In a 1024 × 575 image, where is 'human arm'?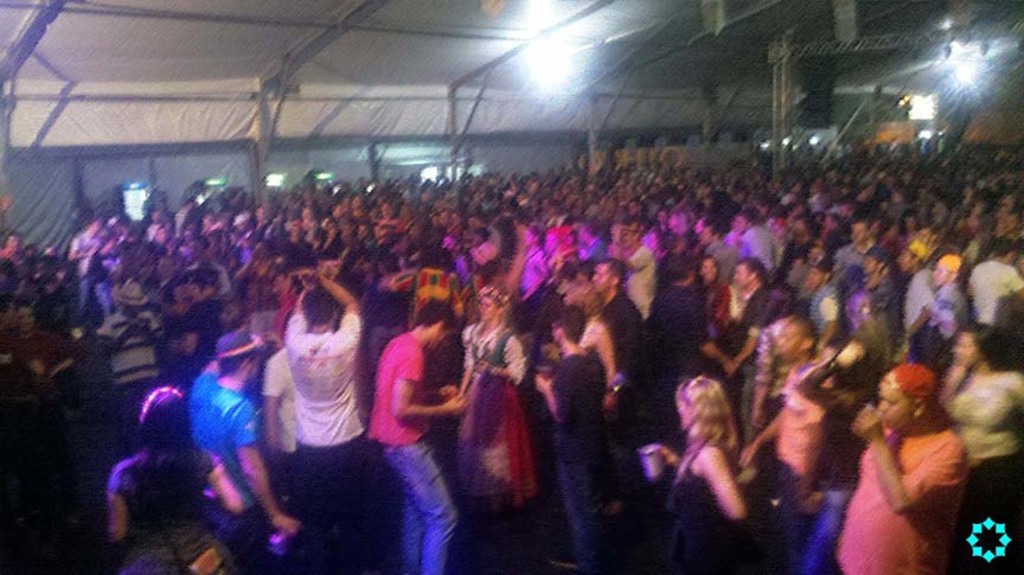
{"left": 852, "top": 397, "right": 961, "bottom": 520}.
